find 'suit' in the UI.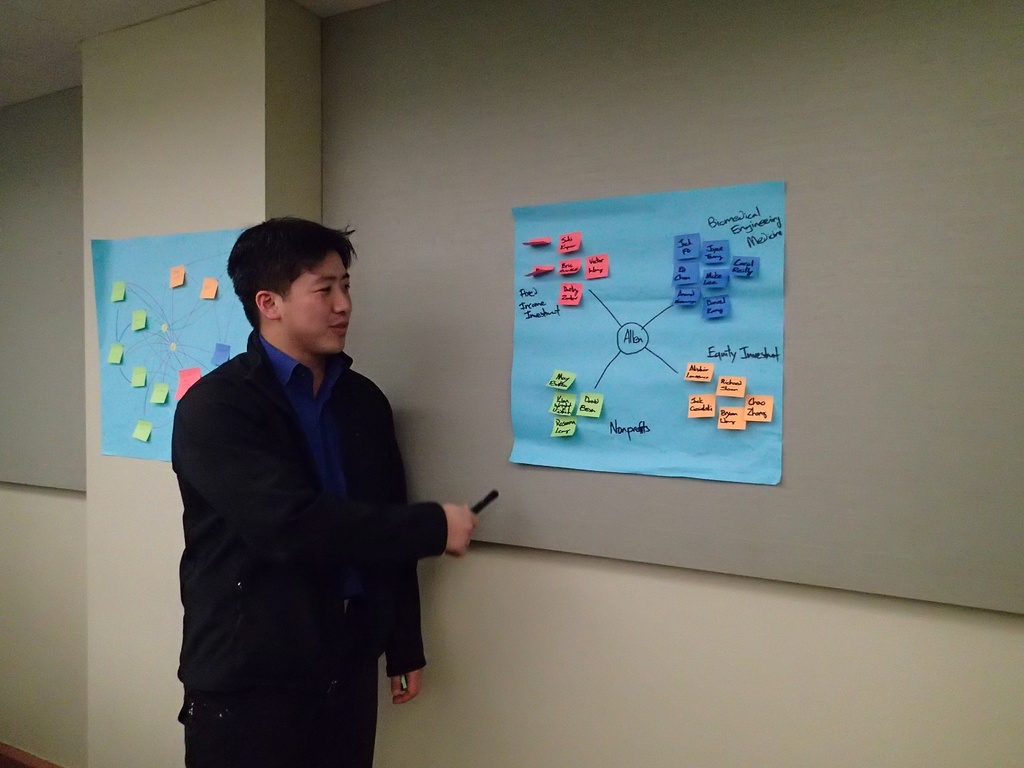
UI element at (150, 280, 479, 748).
